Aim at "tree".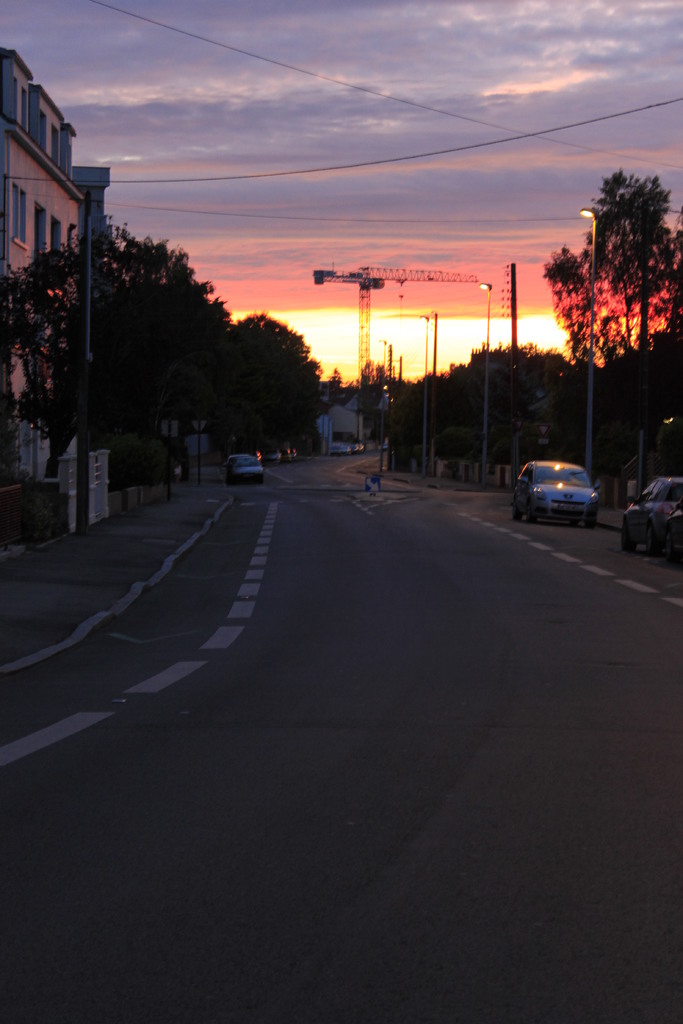
Aimed at detection(0, 223, 241, 483).
